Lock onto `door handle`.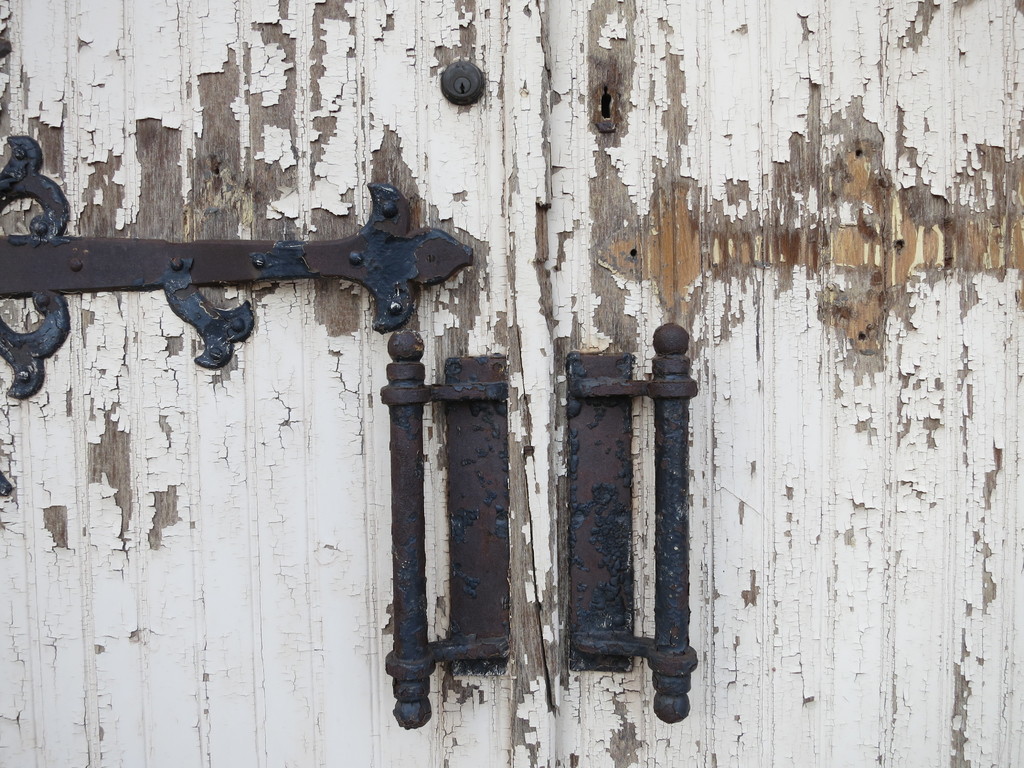
Locked: region(378, 329, 511, 732).
